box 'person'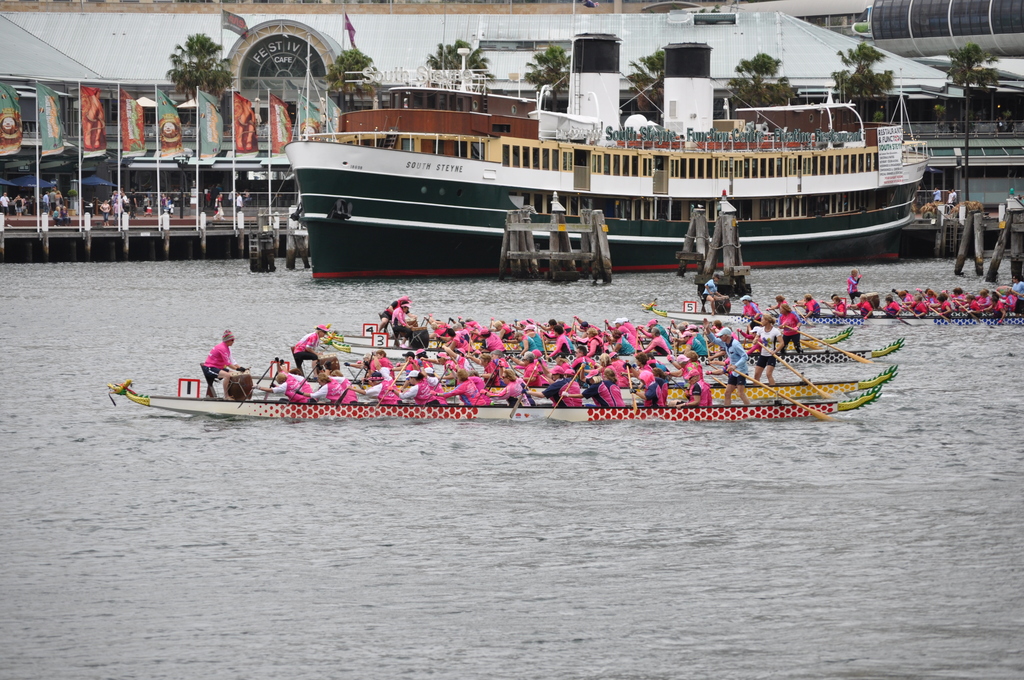
369 293 394 337
